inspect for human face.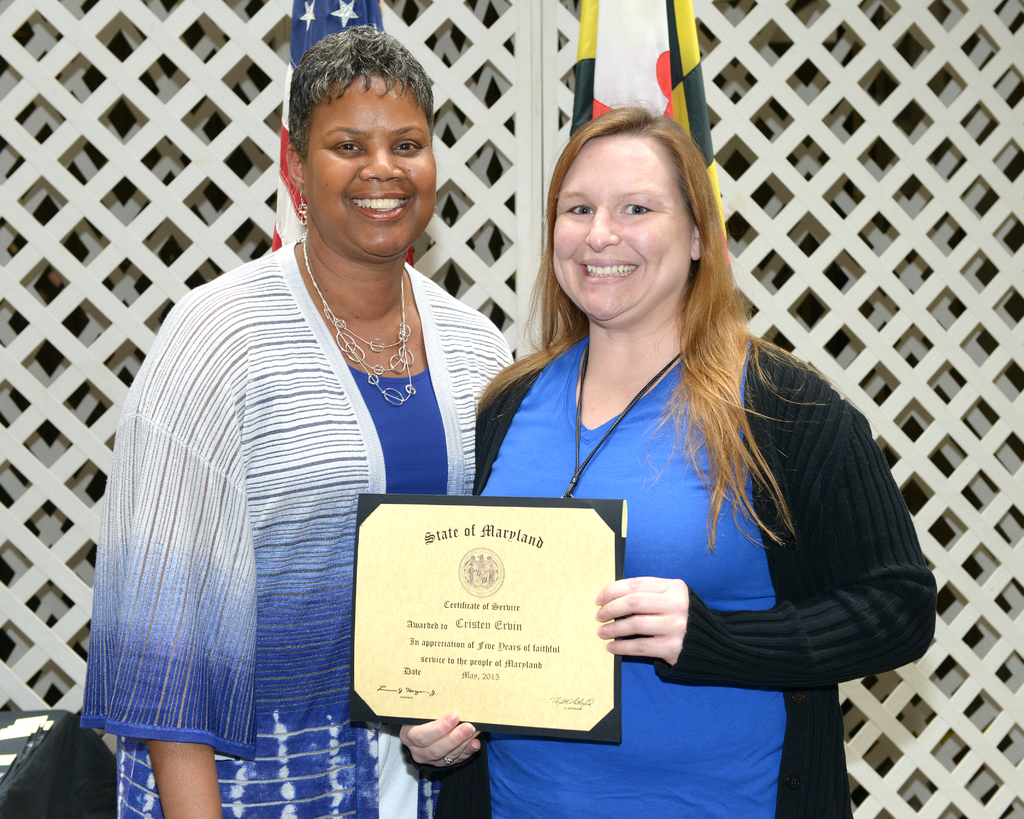
Inspection: <bbox>300, 70, 437, 251</bbox>.
